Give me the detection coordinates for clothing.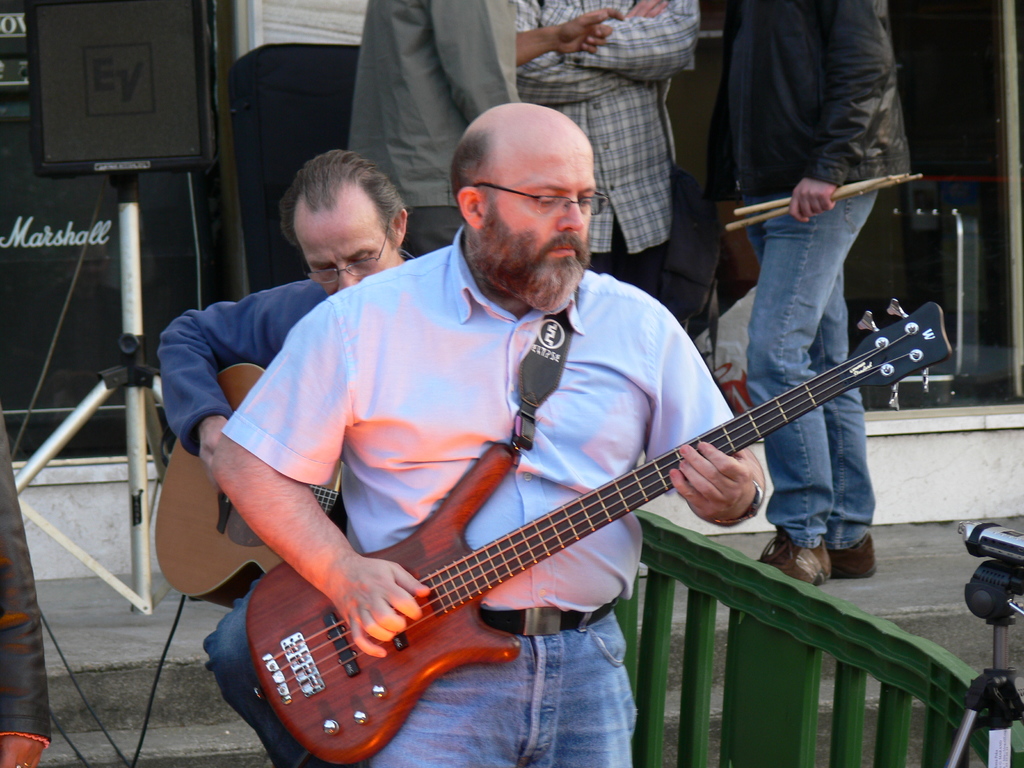
x1=348, y1=0, x2=527, y2=252.
